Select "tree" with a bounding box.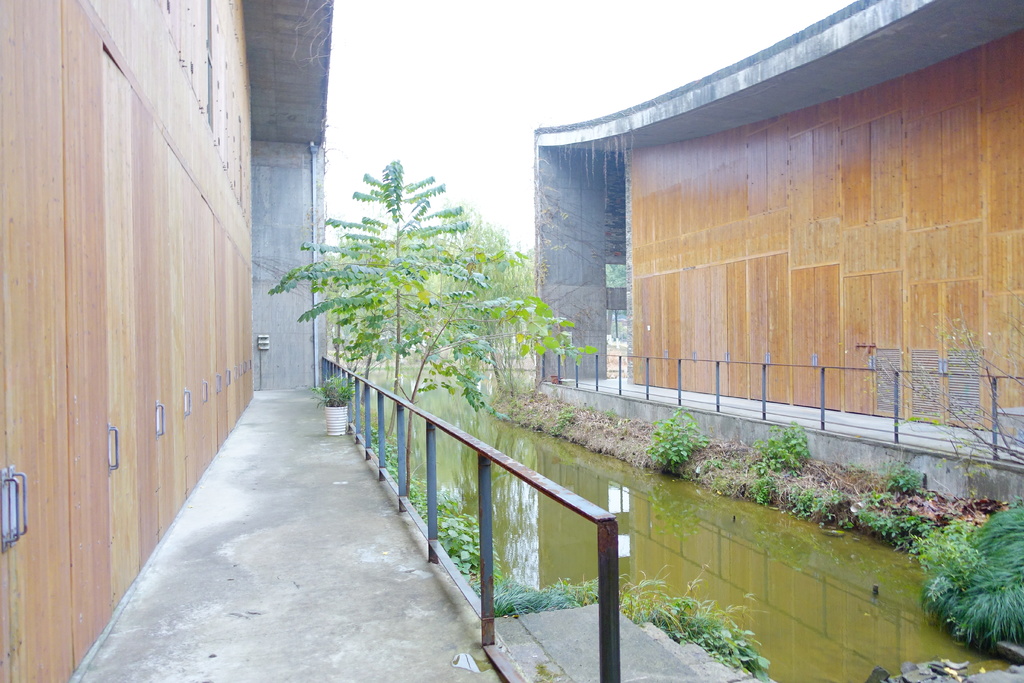
(274,169,490,432).
